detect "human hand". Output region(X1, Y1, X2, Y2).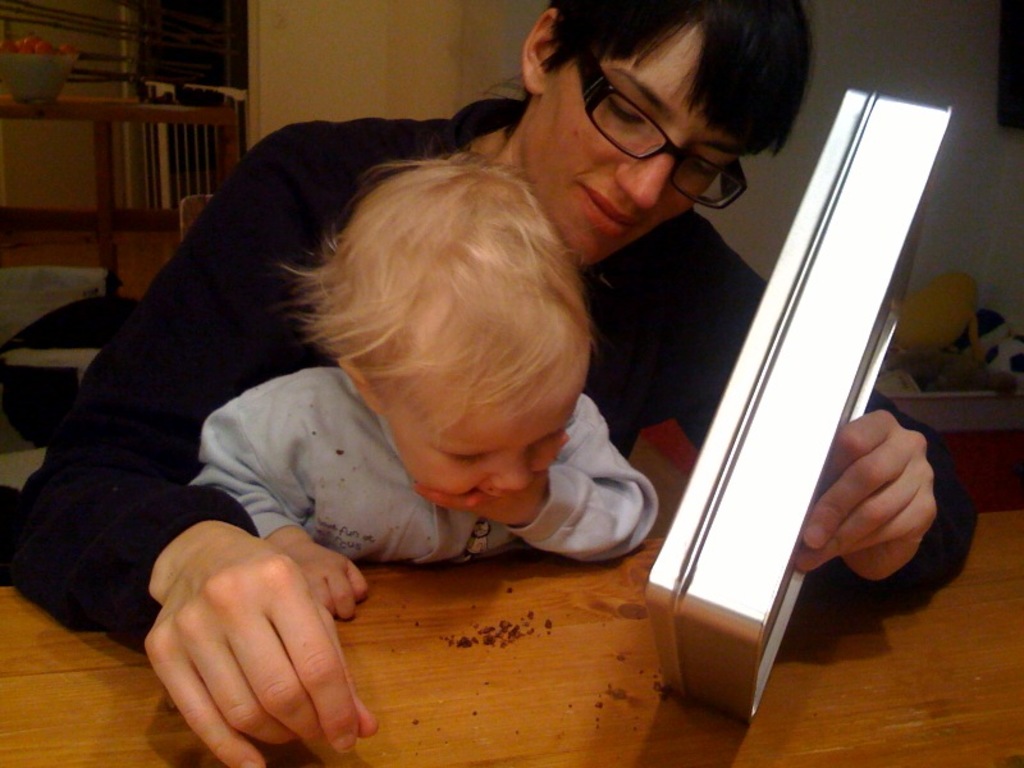
region(145, 525, 370, 740).
